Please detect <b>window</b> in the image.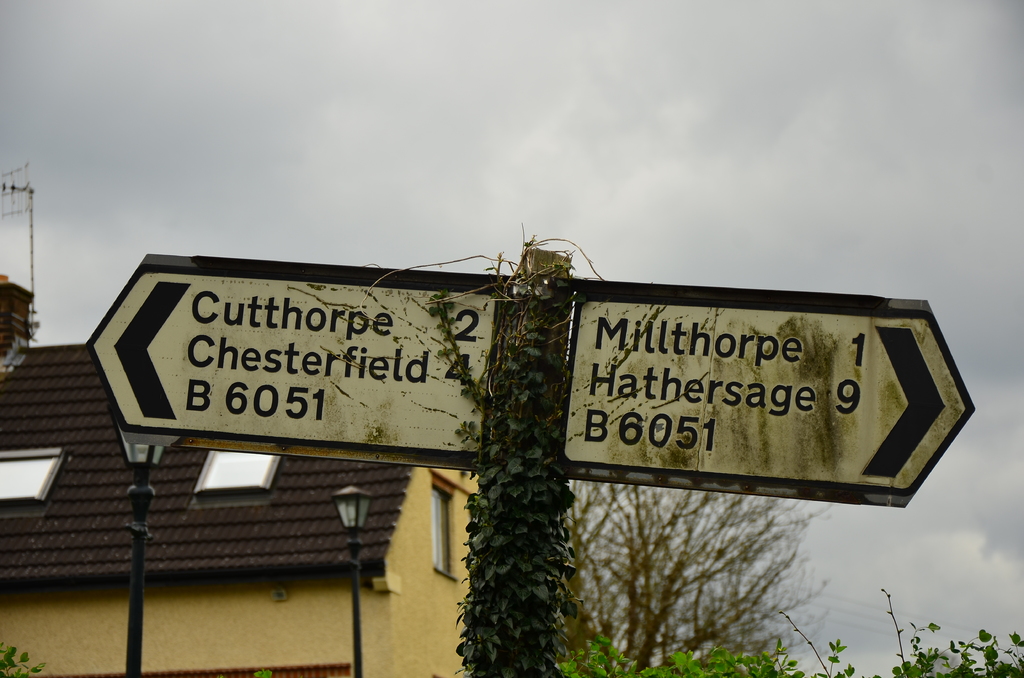
(424,469,482,585).
